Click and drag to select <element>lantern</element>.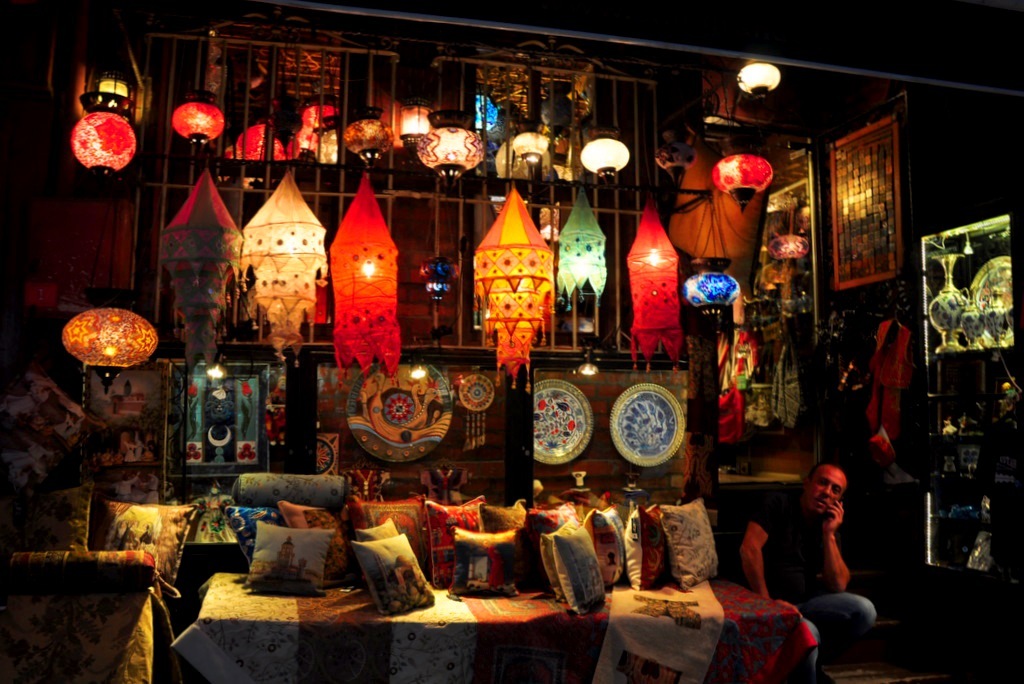
Selection: <bbox>311, 168, 408, 375</bbox>.
